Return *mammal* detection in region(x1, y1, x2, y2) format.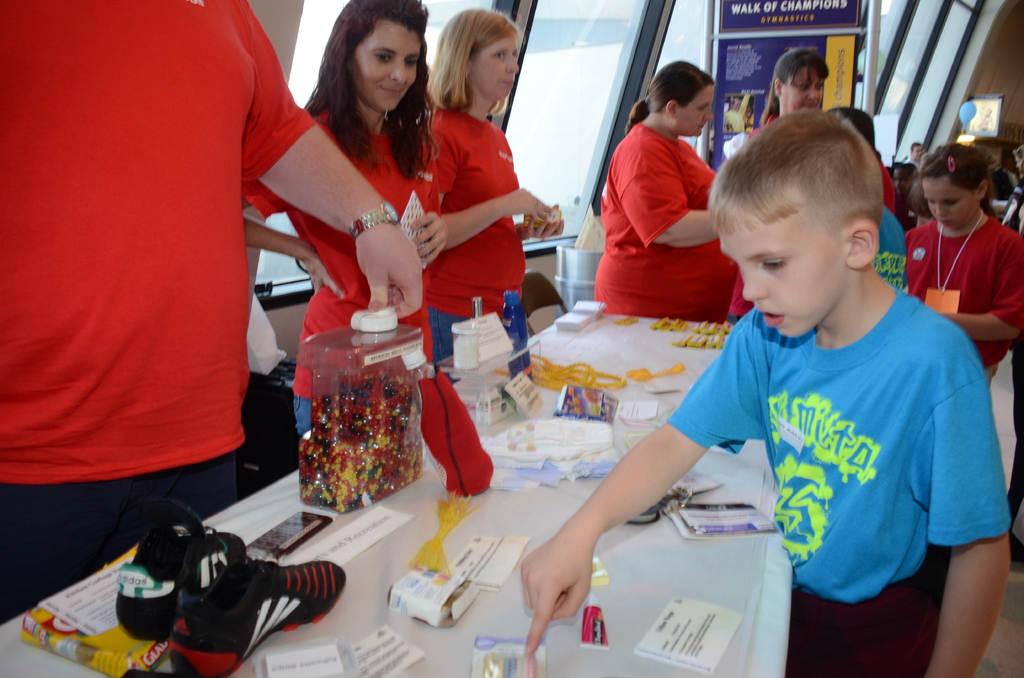
region(751, 44, 899, 211).
